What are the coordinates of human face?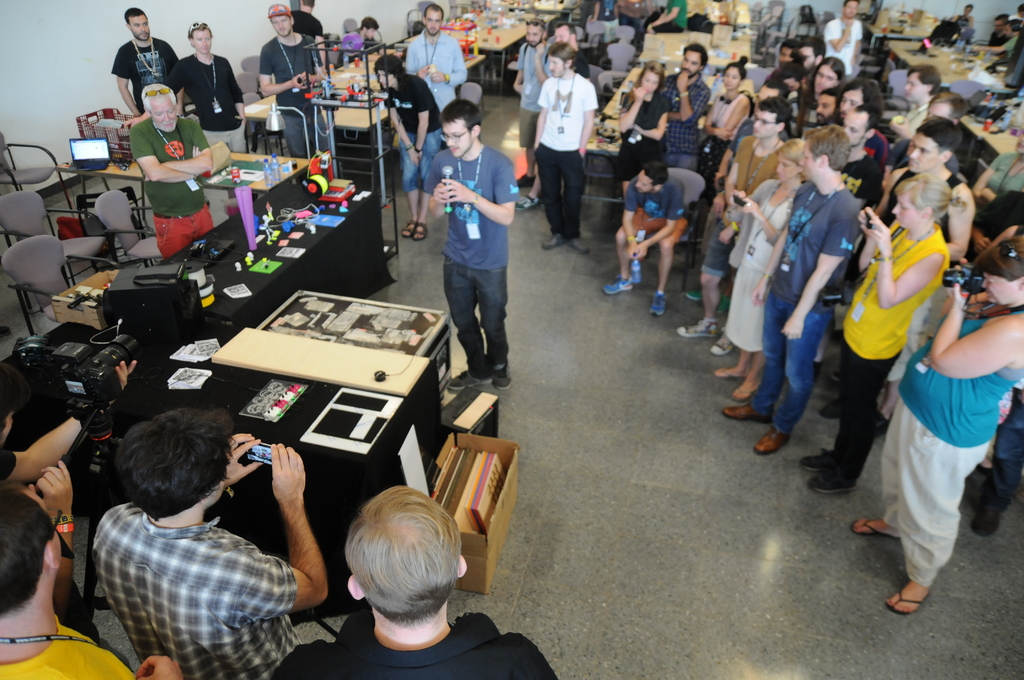
723,61,755,93.
